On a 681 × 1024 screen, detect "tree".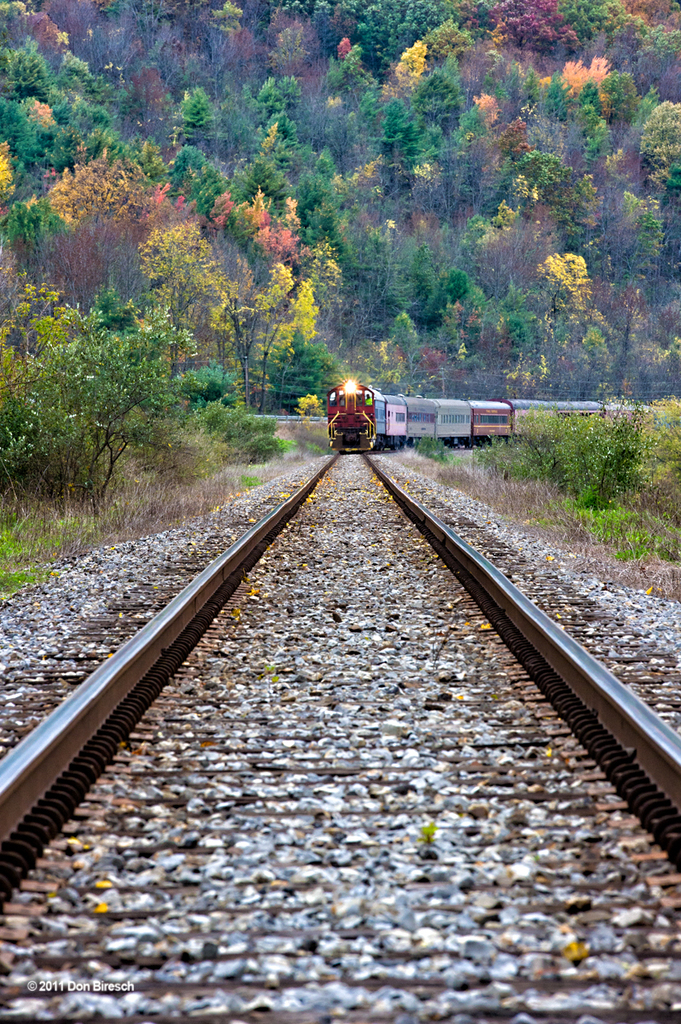
region(376, 94, 424, 173).
